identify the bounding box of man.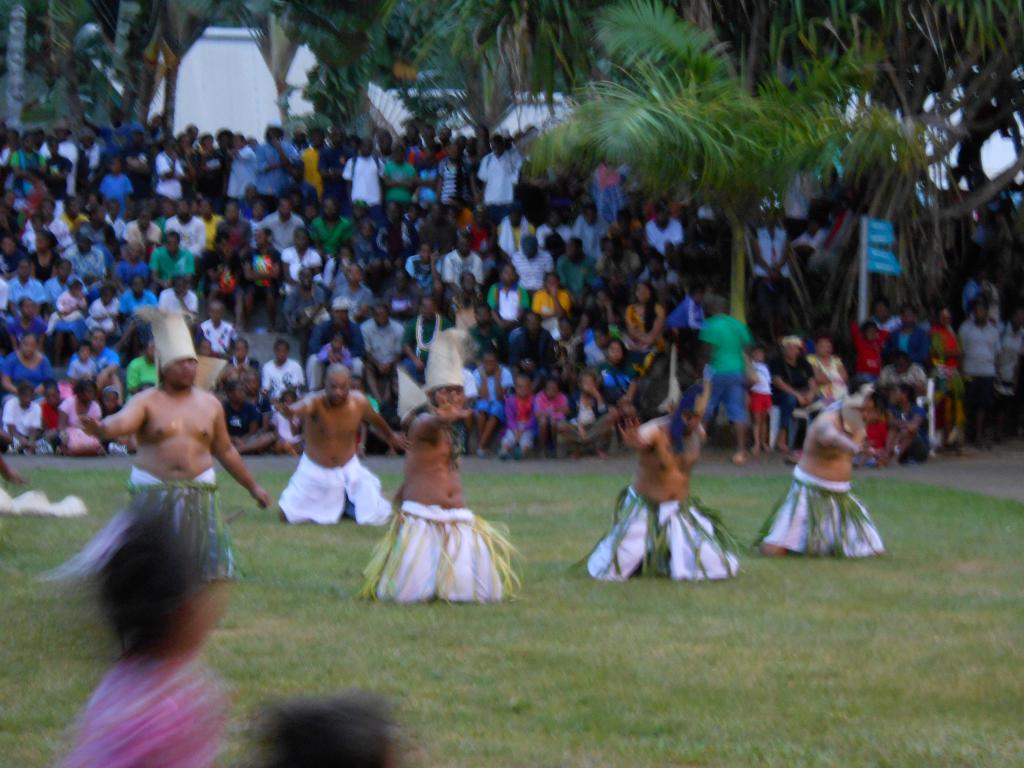
crop(878, 308, 930, 369).
